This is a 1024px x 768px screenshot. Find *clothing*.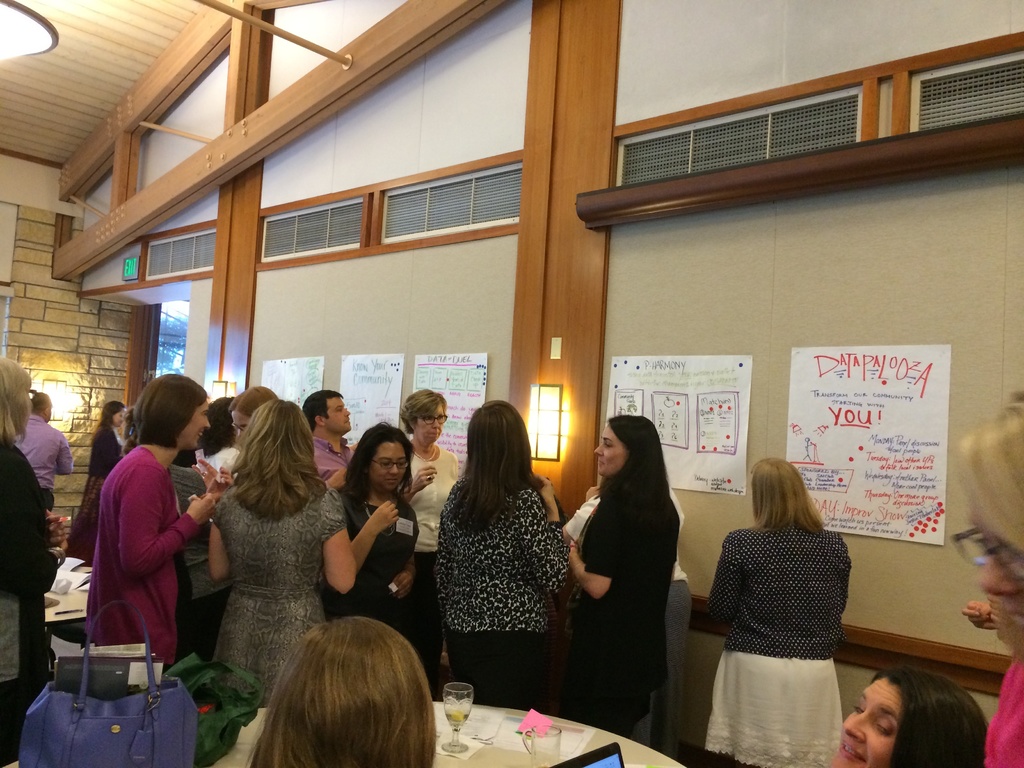
Bounding box: box=[572, 466, 663, 757].
